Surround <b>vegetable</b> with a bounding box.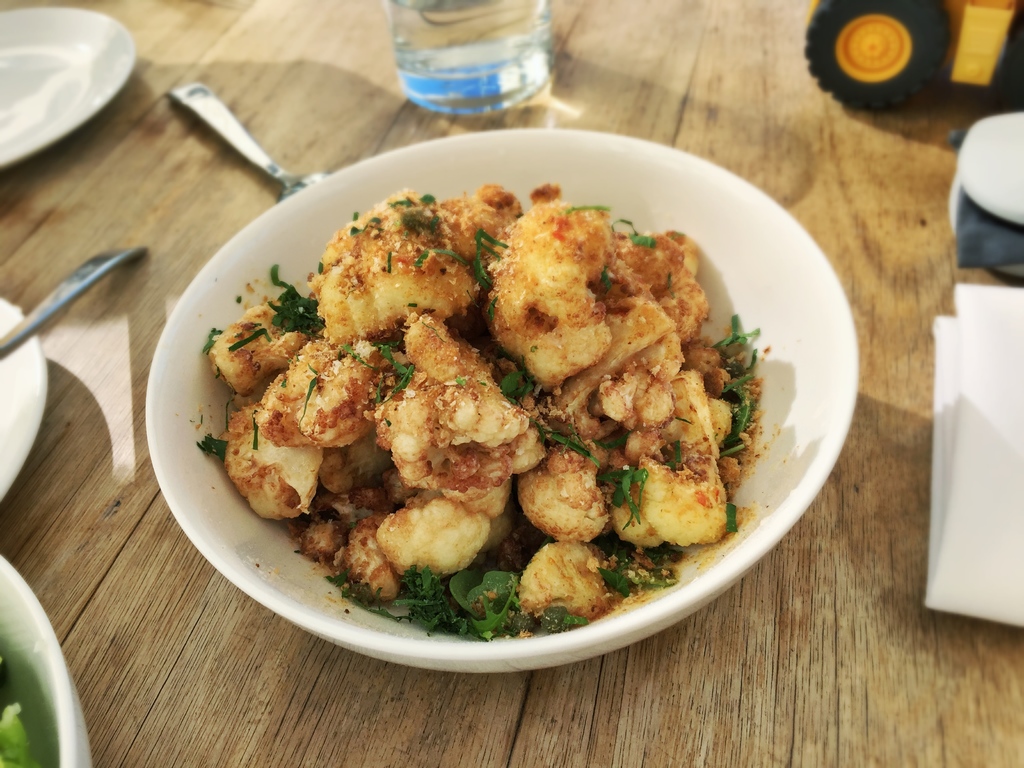
(636,233,657,249).
